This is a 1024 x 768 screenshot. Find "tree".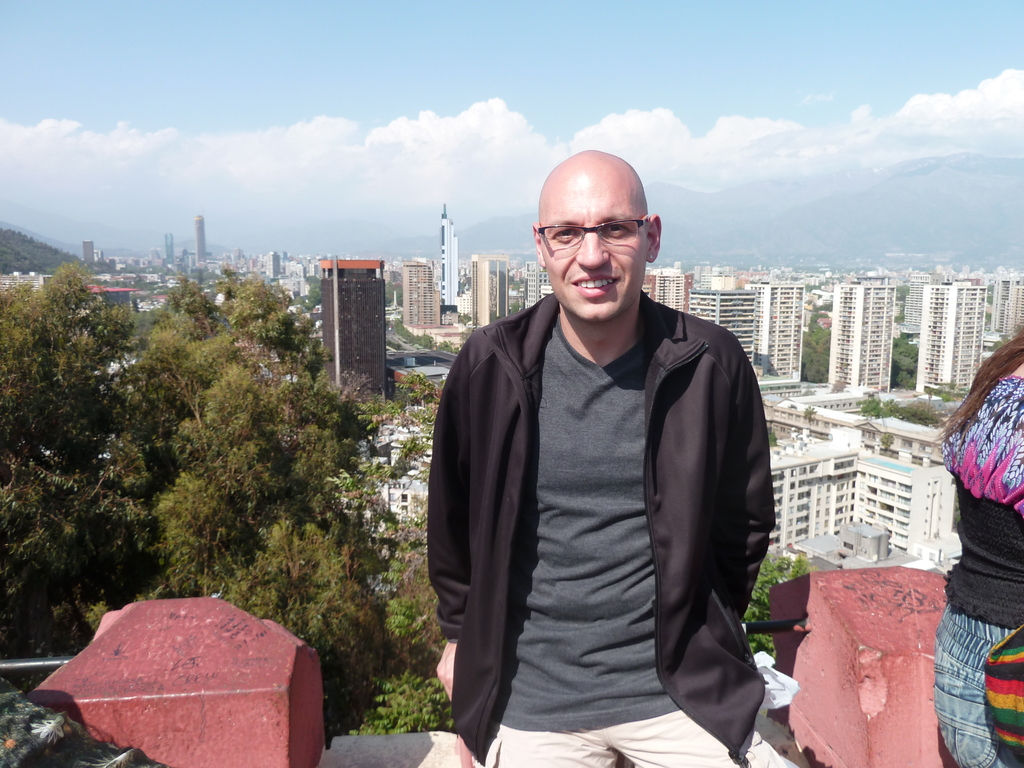
Bounding box: 739/549/829/657.
